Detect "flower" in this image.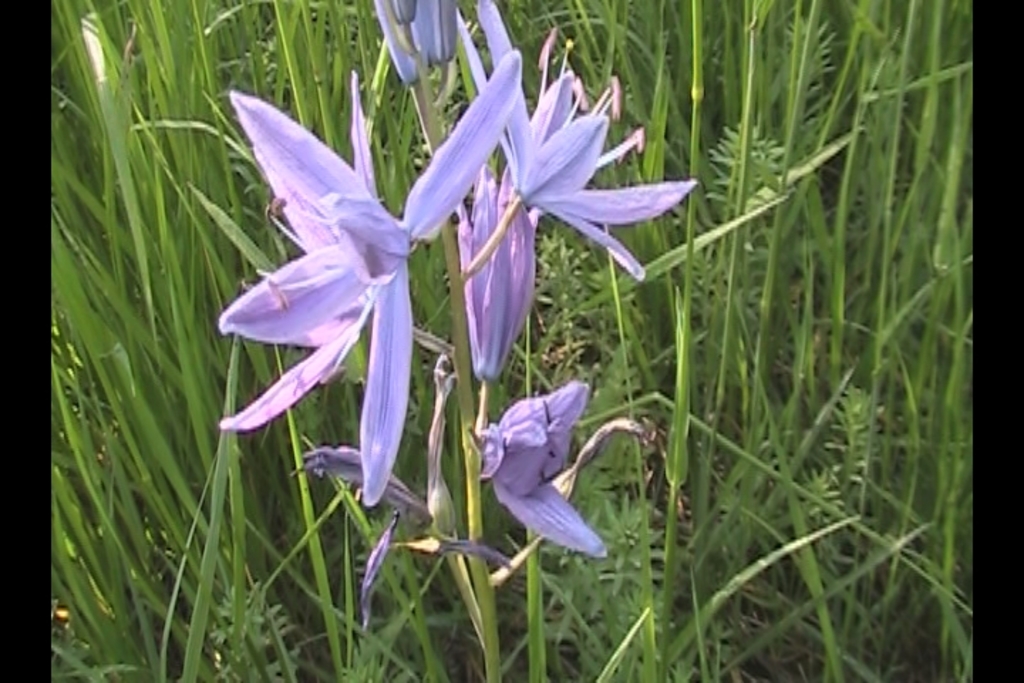
Detection: box=[471, 0, 707, 272].
